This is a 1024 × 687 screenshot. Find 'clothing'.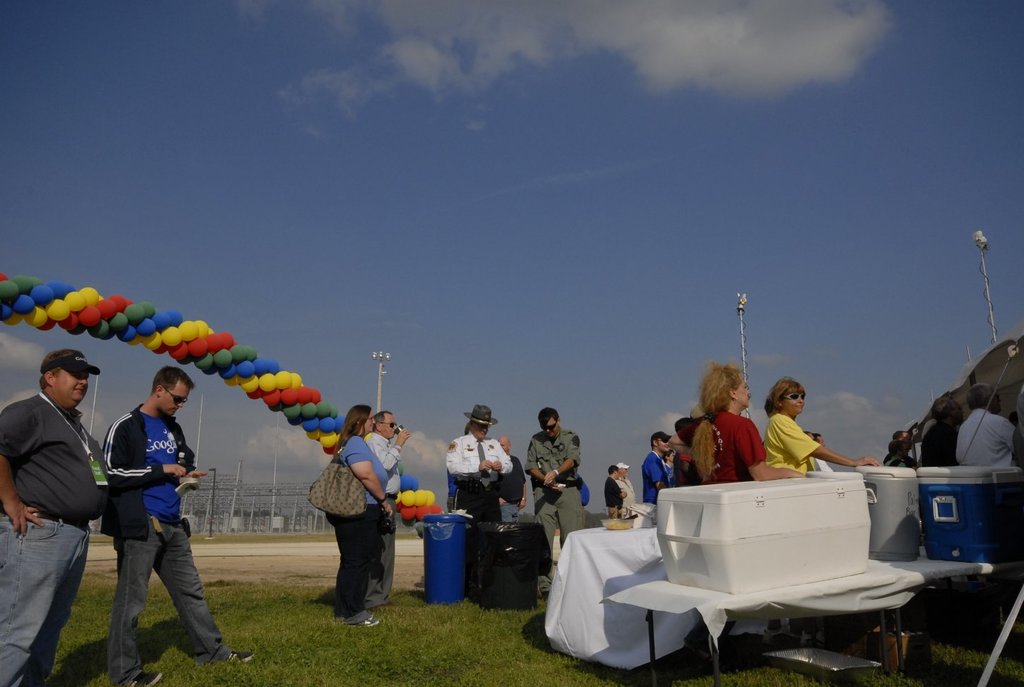
Bounding box: 366,421,400,601.
